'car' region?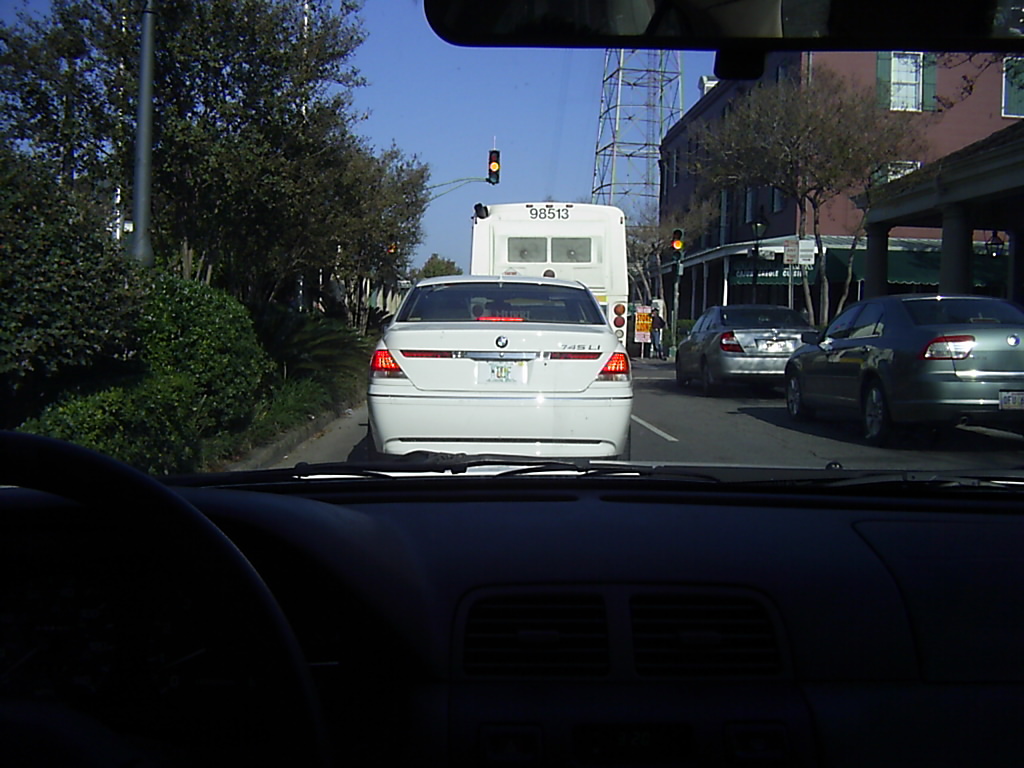
bbox=[0, 0, 1023, 767]
